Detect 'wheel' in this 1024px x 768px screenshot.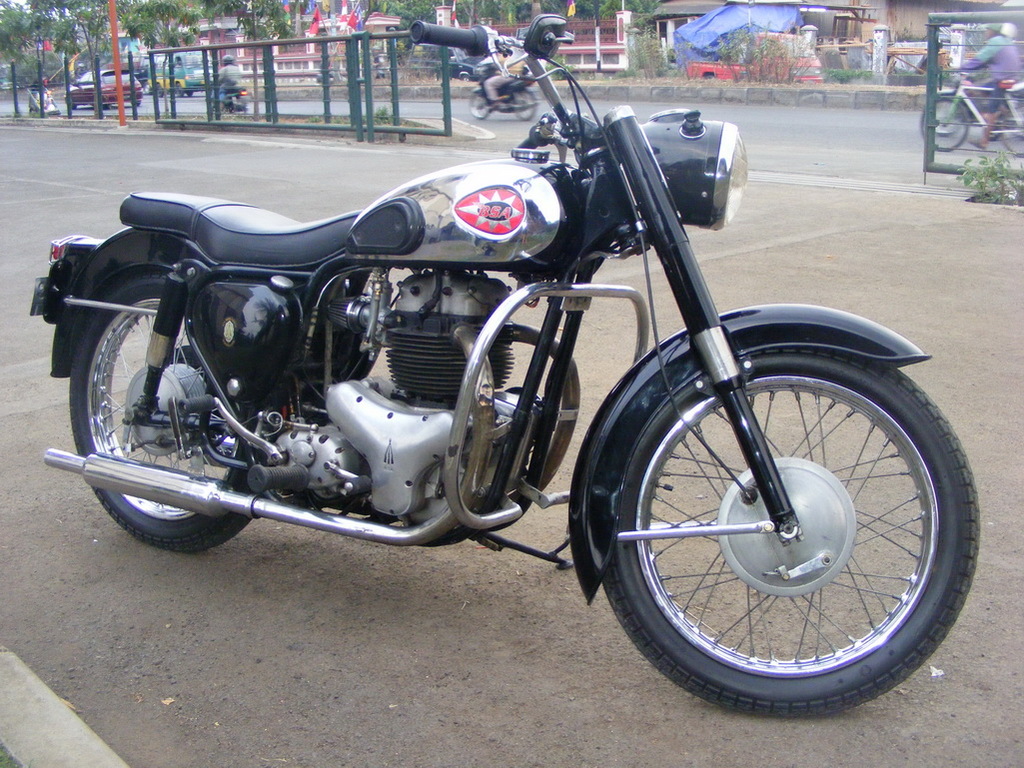
Detection: (1000,101,1023,159).
